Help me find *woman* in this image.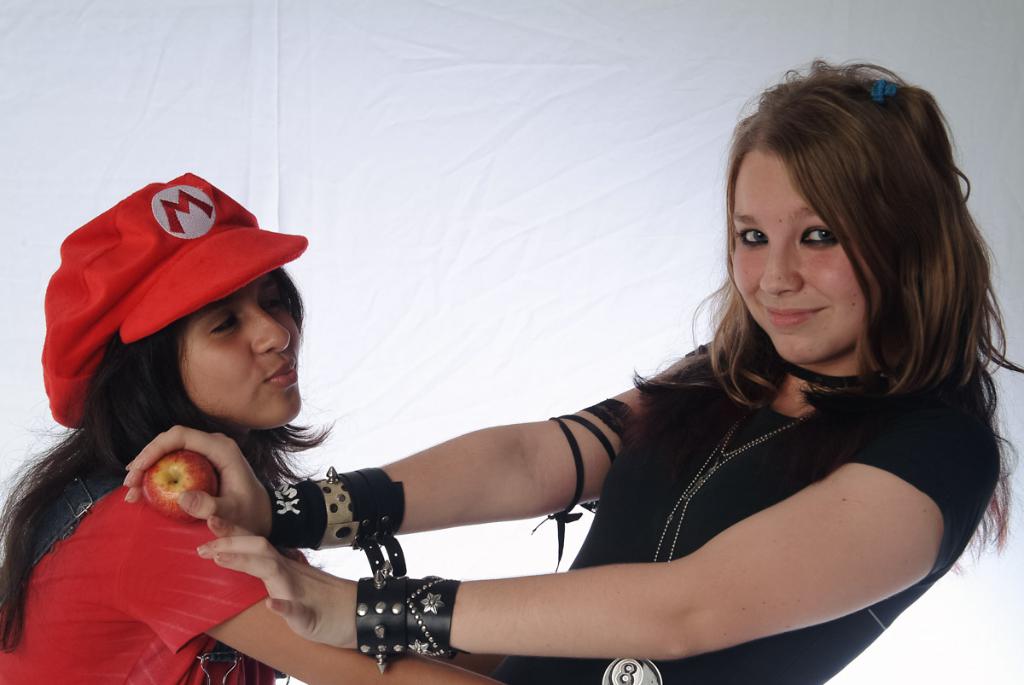
Found it: Rect(0, 168, 515, 684).
